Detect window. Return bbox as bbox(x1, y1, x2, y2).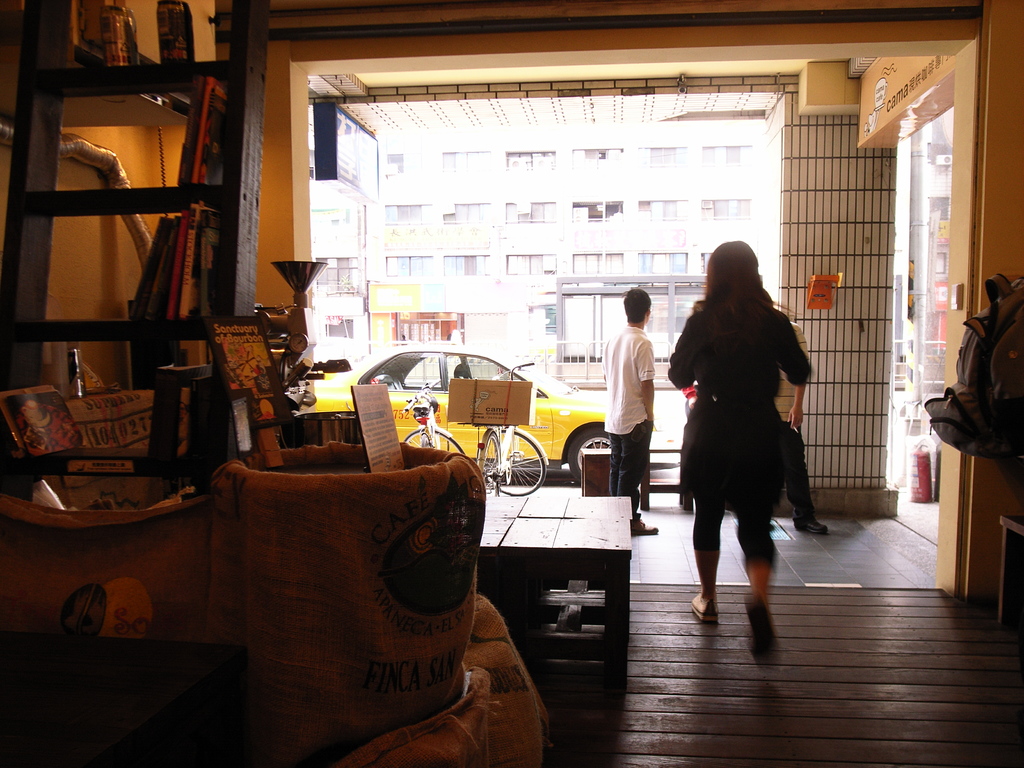
bbox(440, 253, 489, 278).
